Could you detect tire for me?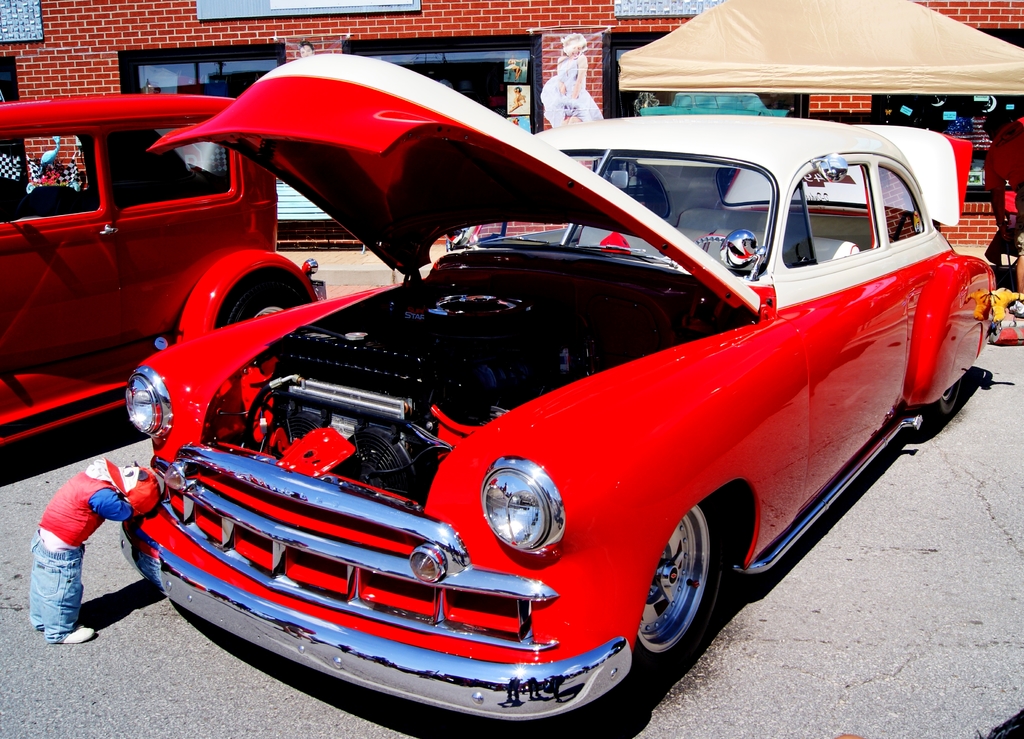
Detection result: (left=623, top=500, right=728, bottom=694).
